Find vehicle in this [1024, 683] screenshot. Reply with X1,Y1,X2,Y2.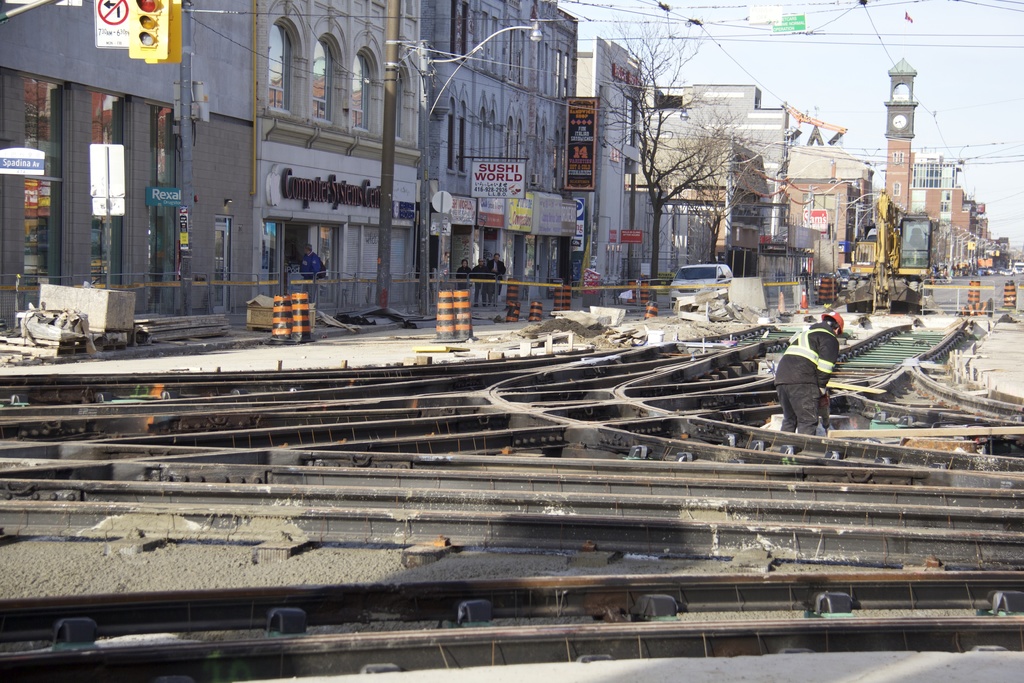
986,270,992,279.
